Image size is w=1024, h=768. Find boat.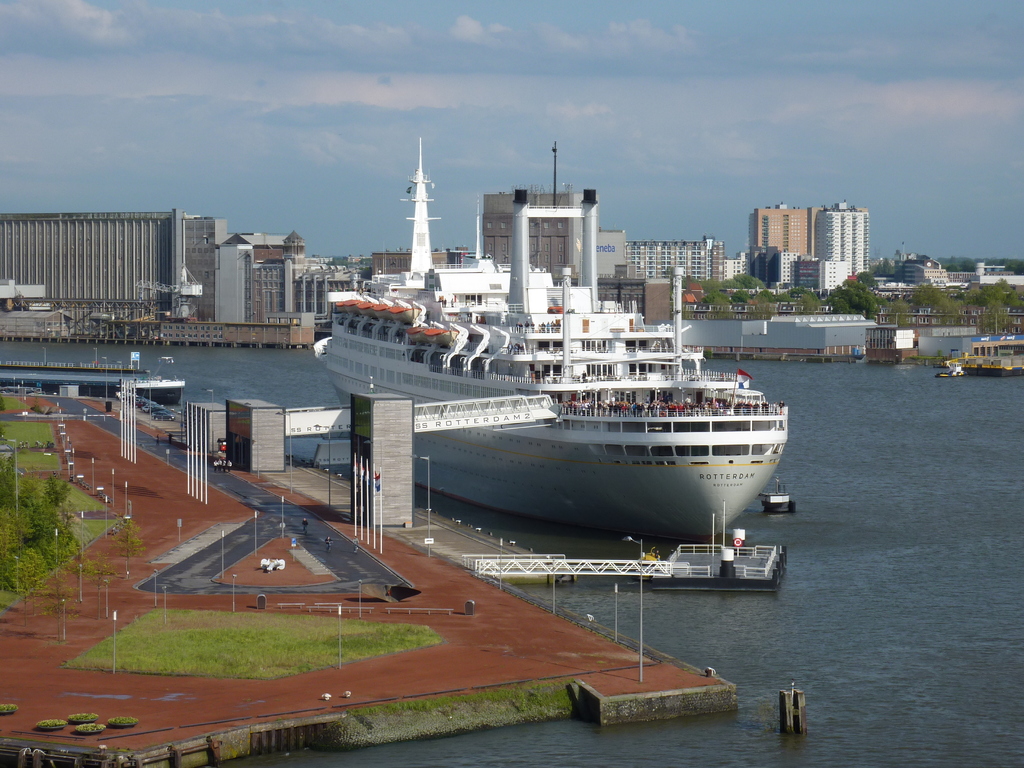
x1=313, y1=139, x2=785, y2=543.
